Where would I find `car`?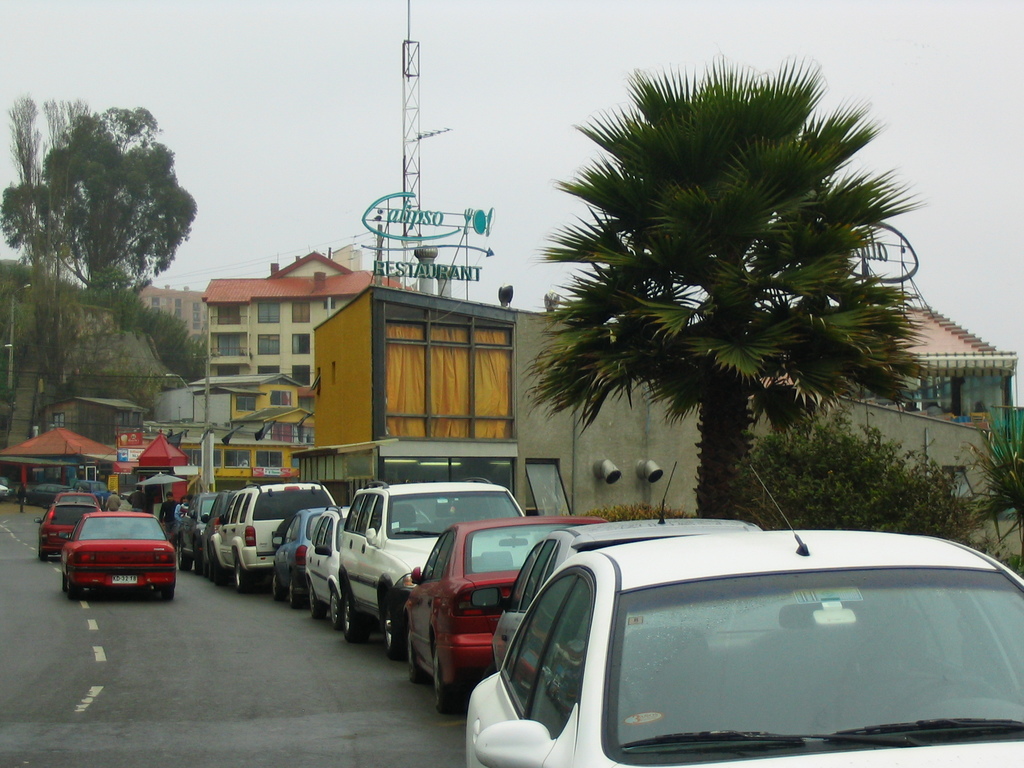
At (x1=487, y1=458, x2=863, y2=692).
